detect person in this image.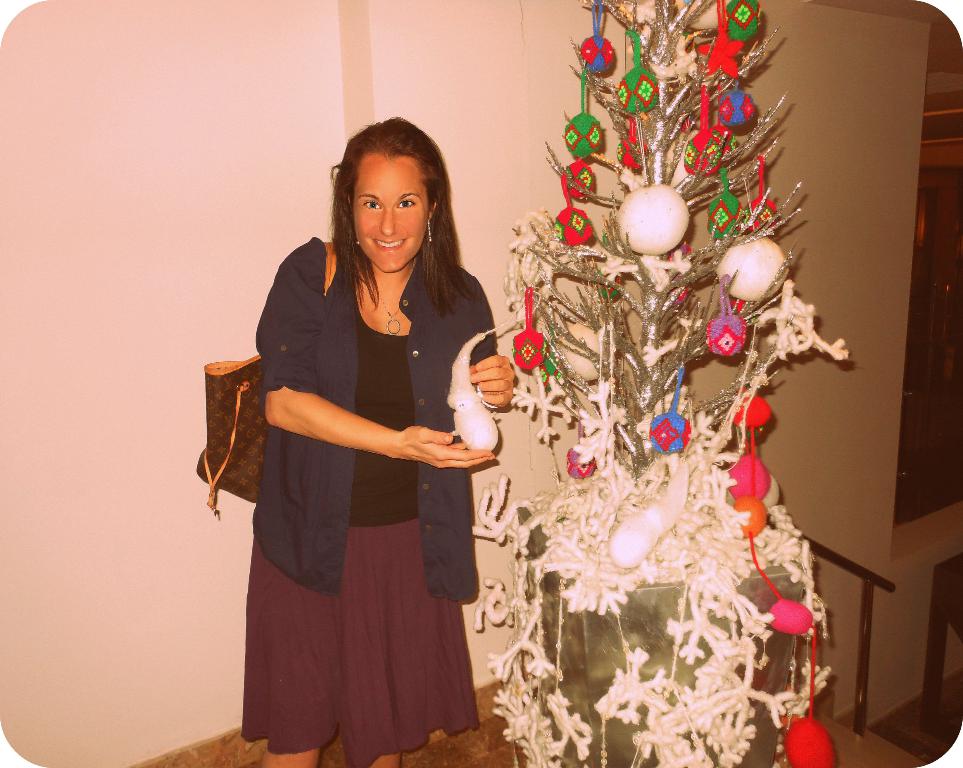
Detection: Rect(187, 135, 495, 767).
